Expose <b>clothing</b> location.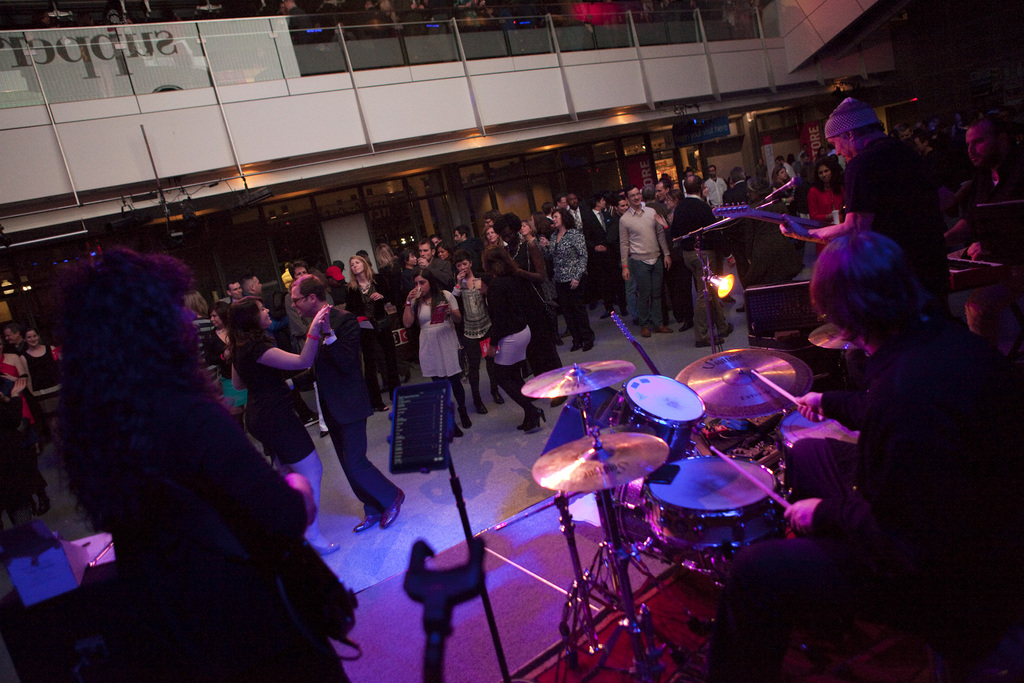
Exposed at left=955, top=162, right=1022, bottom=336.
